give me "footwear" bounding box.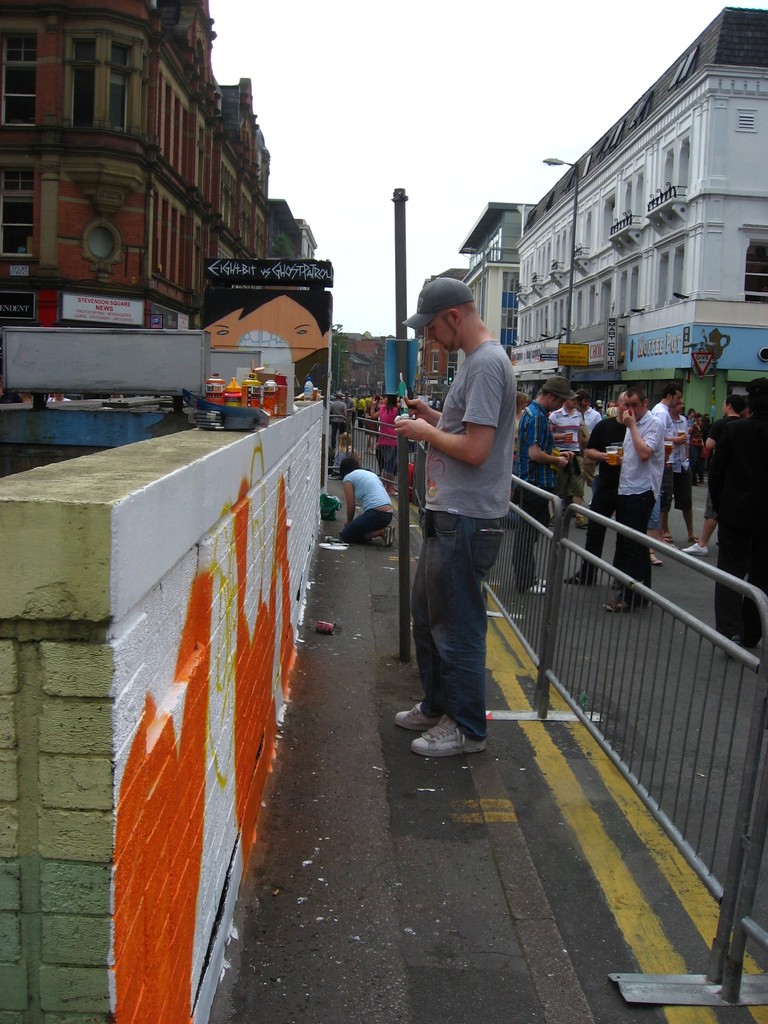
(left=531, top=577, right=548, bottom=586).
